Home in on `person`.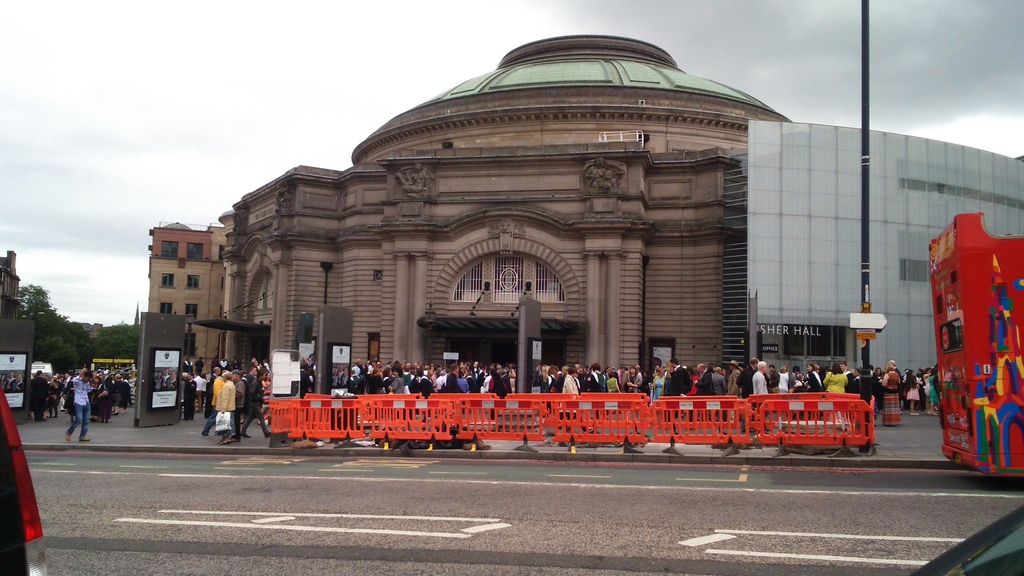
Homed in at (left=50, top=379, right=61, bottom=416).
